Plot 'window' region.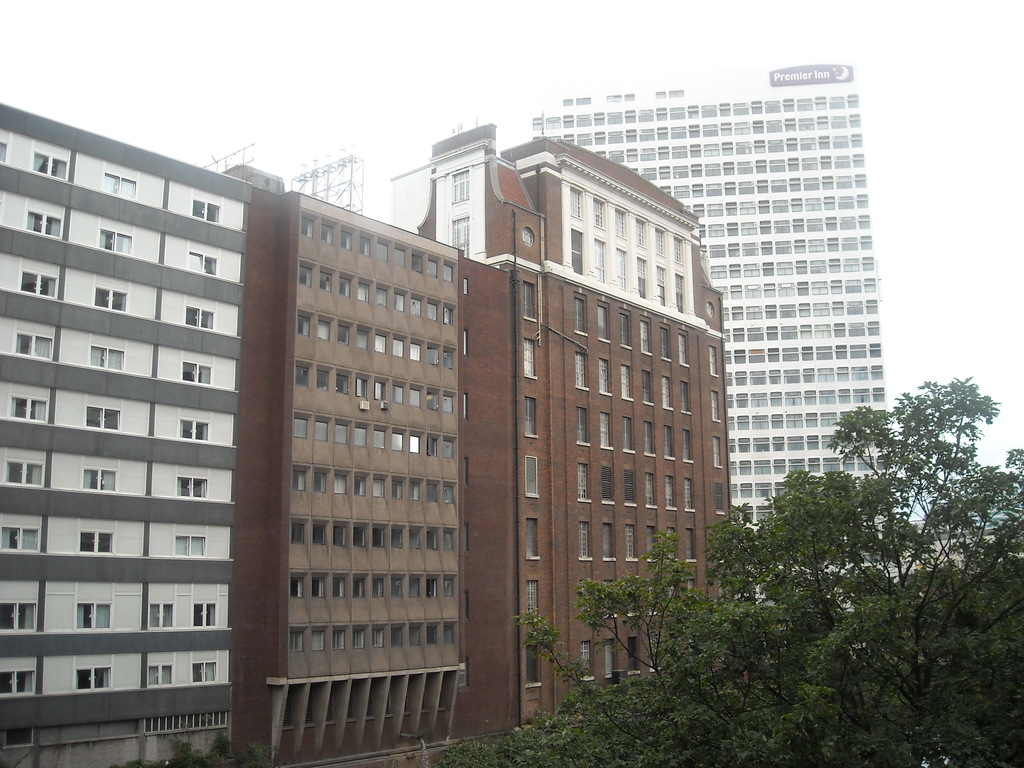
Plotted at box(369, 577, 382, 598).
